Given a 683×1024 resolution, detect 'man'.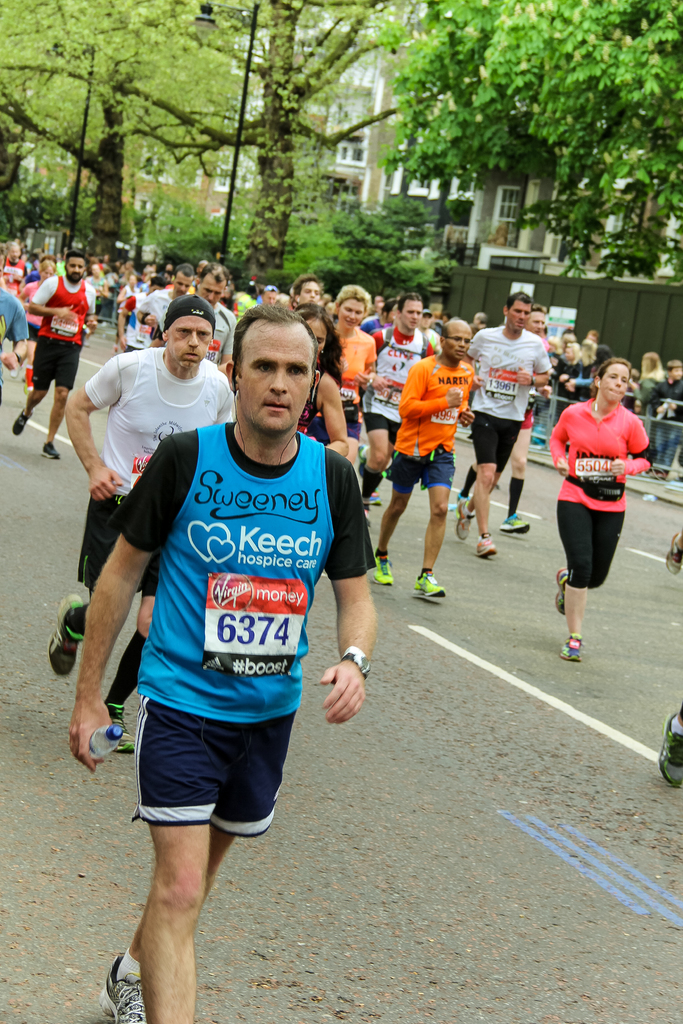
bbox=[45, 293, 233, 750].
